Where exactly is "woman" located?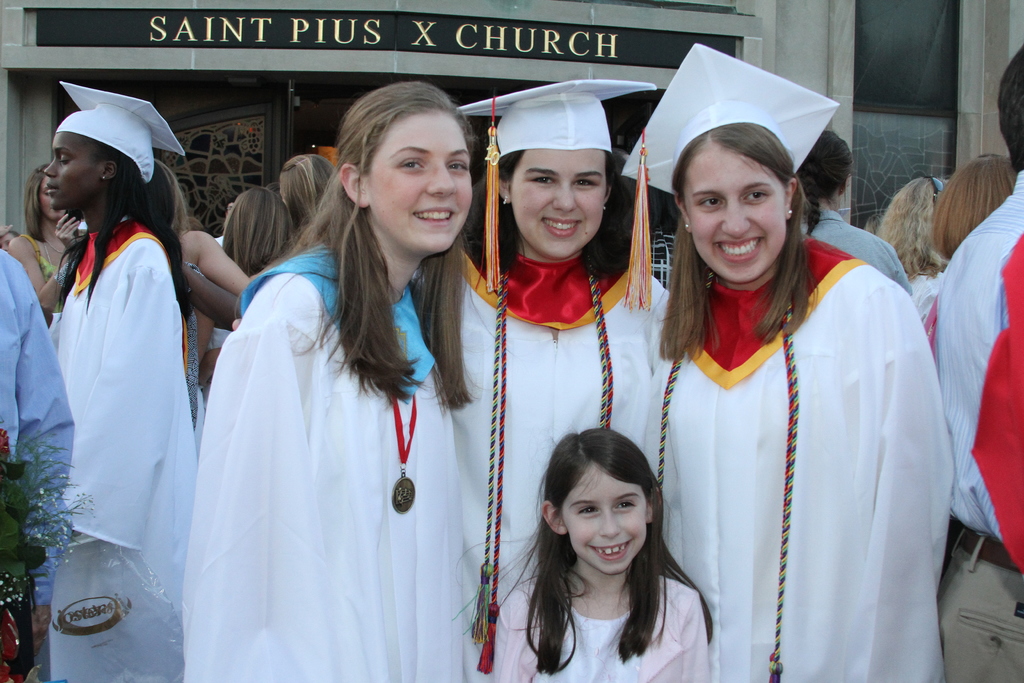
Its bounding box is BBox(176, 88, 506, 682).
